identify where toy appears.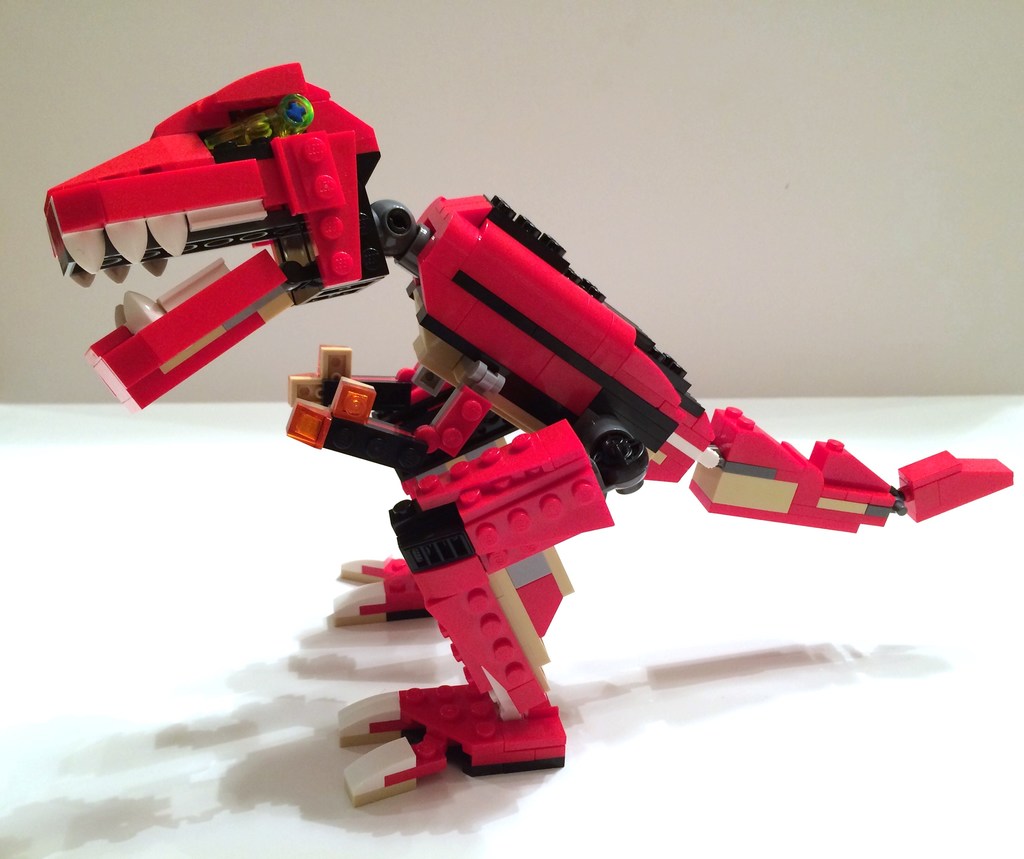
Appears at x1=40, y1=63, x2=1016, y2=809.
